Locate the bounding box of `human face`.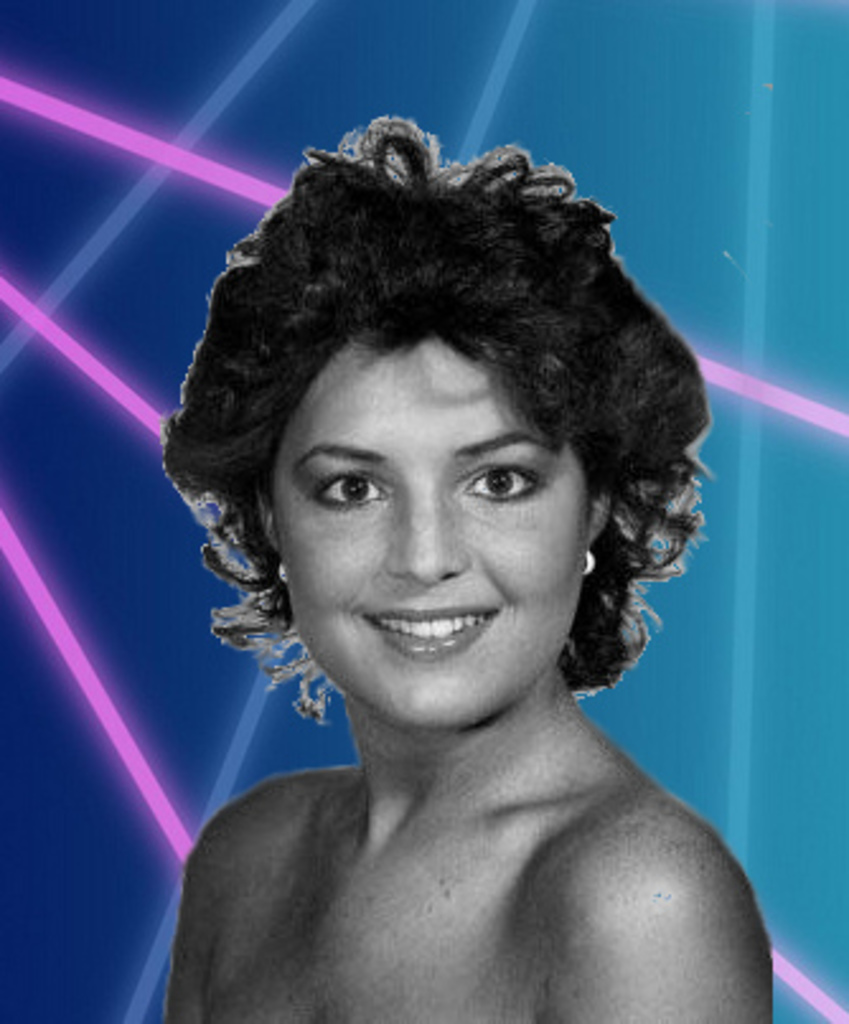
Bounding box: {"left": 275, "top": 340, "right": 600, "bottom": 722}.
